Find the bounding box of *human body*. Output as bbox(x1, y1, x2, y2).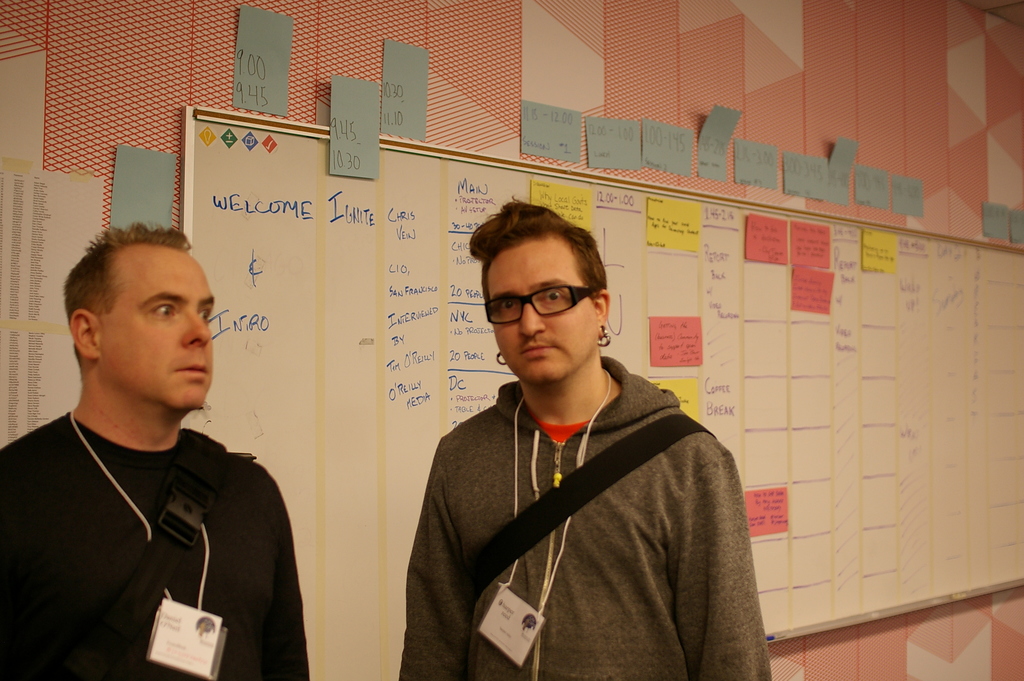
bbox(17, 238, 303, 680).
